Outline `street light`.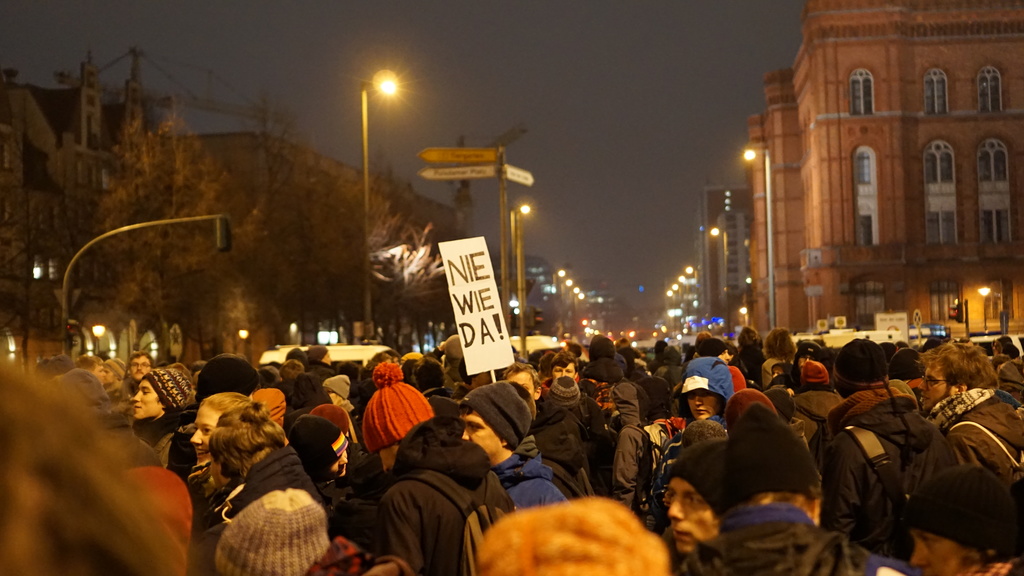
Outline: bbox(709, 225, 732, 337).
